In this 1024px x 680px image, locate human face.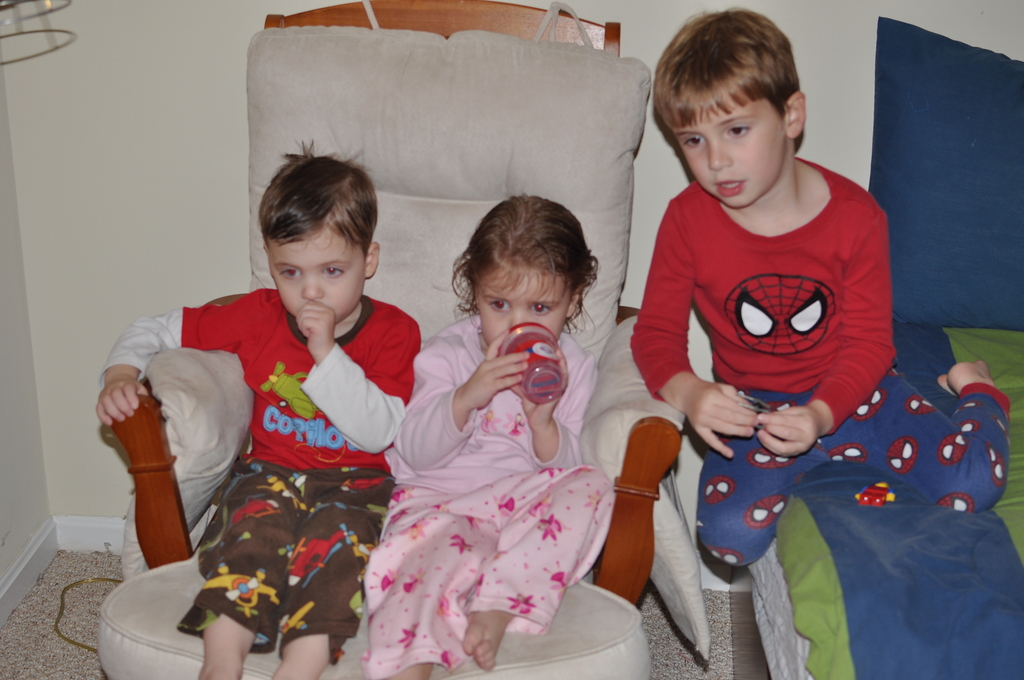
Bounding box: box=[674, 92, 791, 206].
